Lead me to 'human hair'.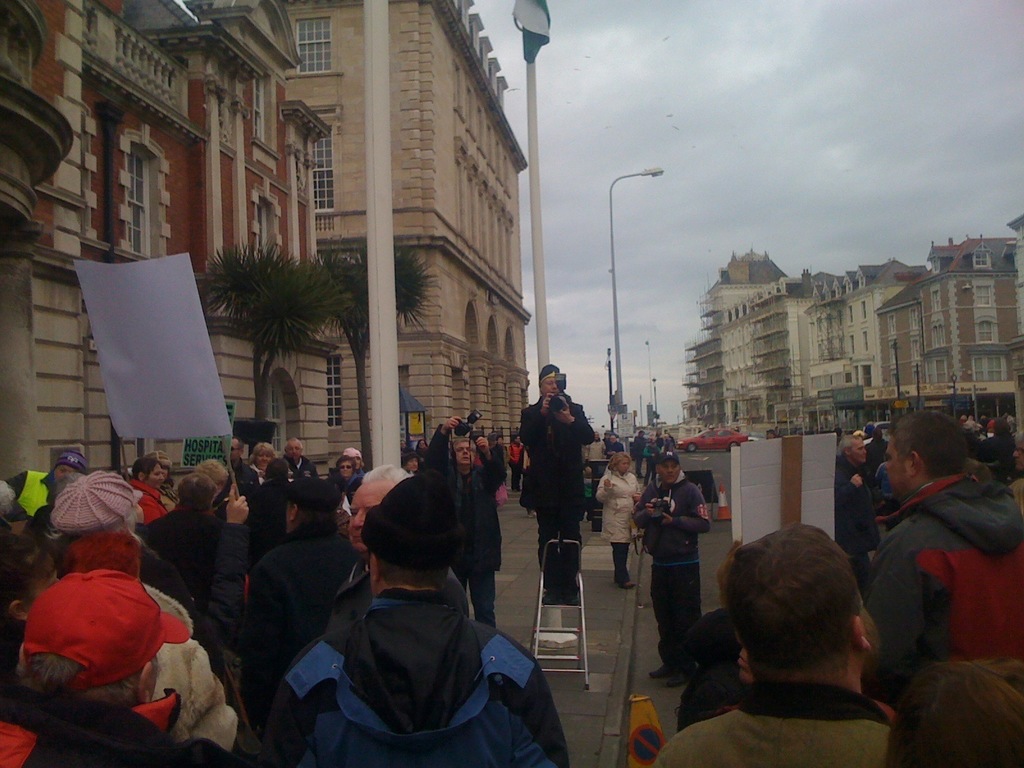
Lead to box=[362, 461, 413, 486].
